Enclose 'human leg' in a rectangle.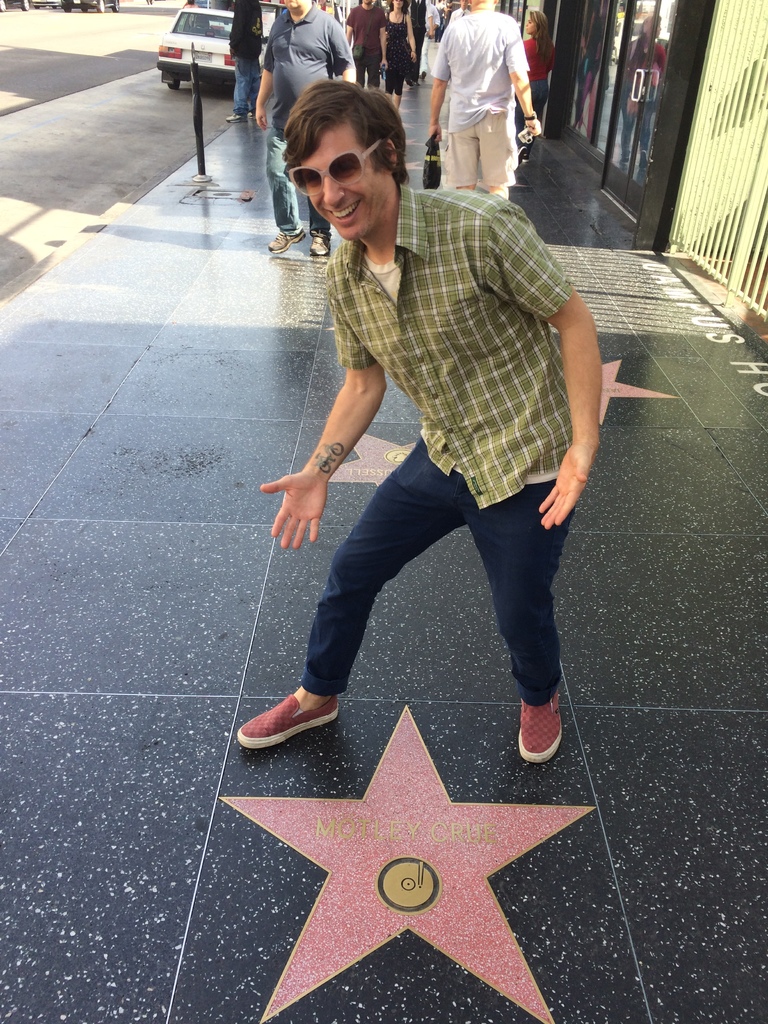
bbox=[236, 438, 468, 748].
